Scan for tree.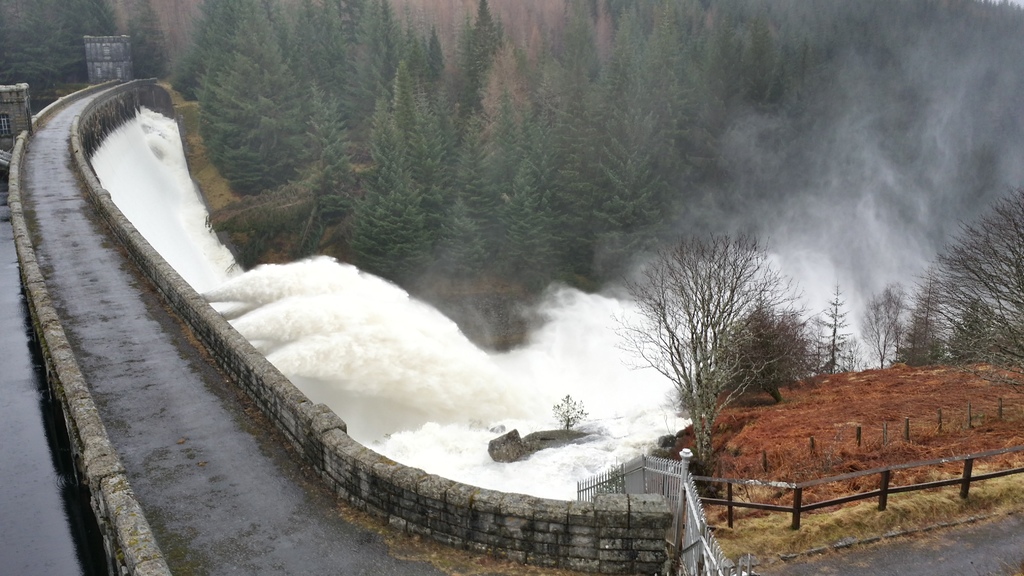
Scan result: [x1=905, y1=261, x2=946, y2=365].
